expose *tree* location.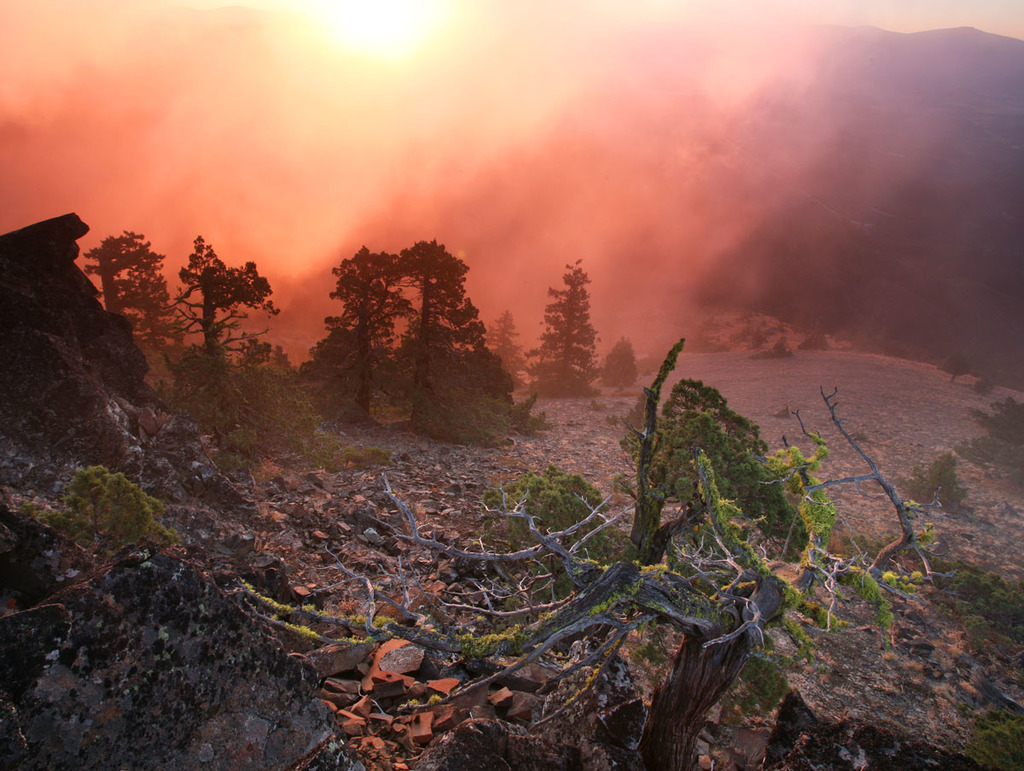
Exposed at {"x1": 109, "y1": 227, "x2": 286, "y2": 415}.
